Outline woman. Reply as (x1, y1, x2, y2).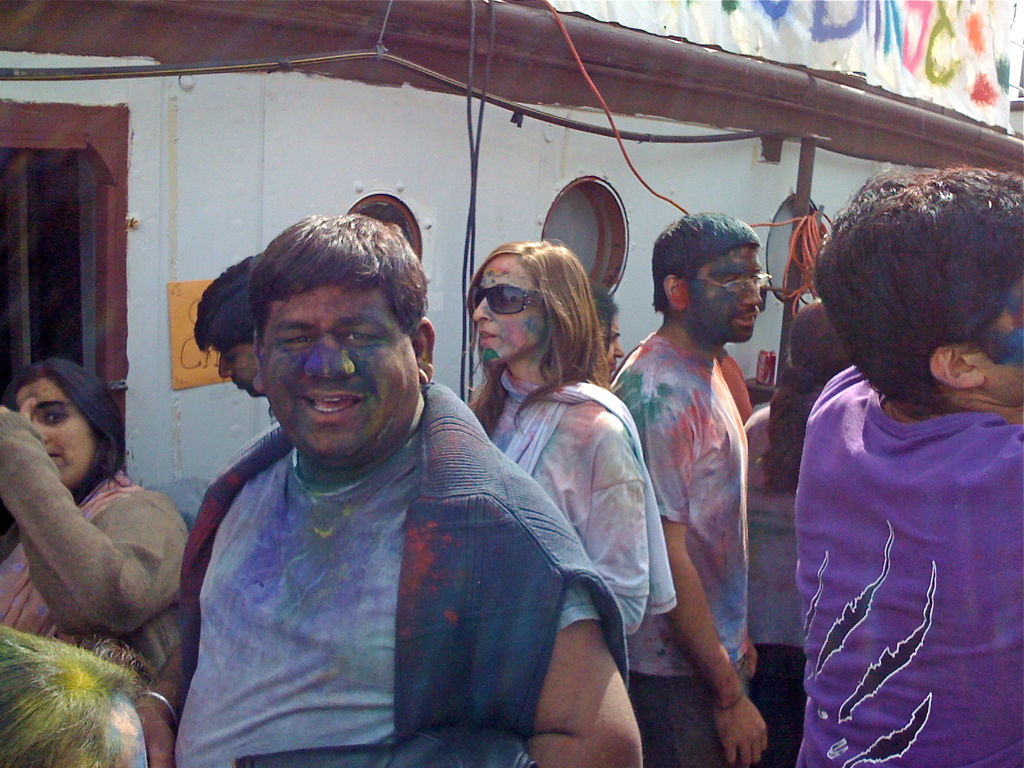
(746, 300, 861, 766).
